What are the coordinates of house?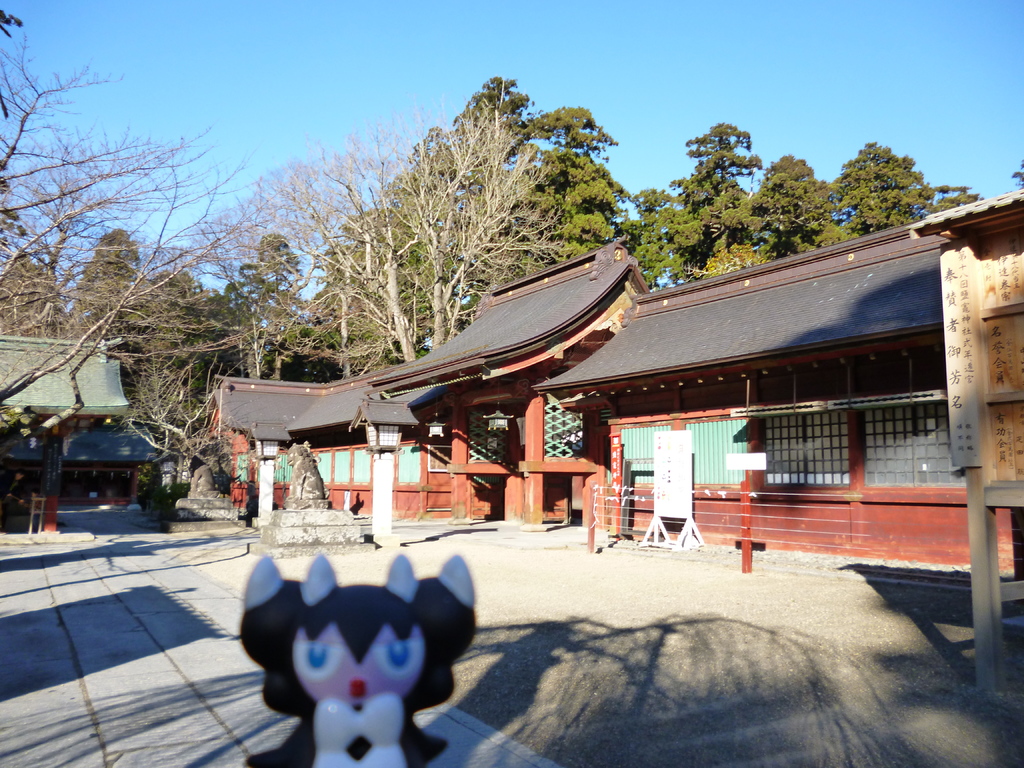
detection(200, 214, 1023, 574).
